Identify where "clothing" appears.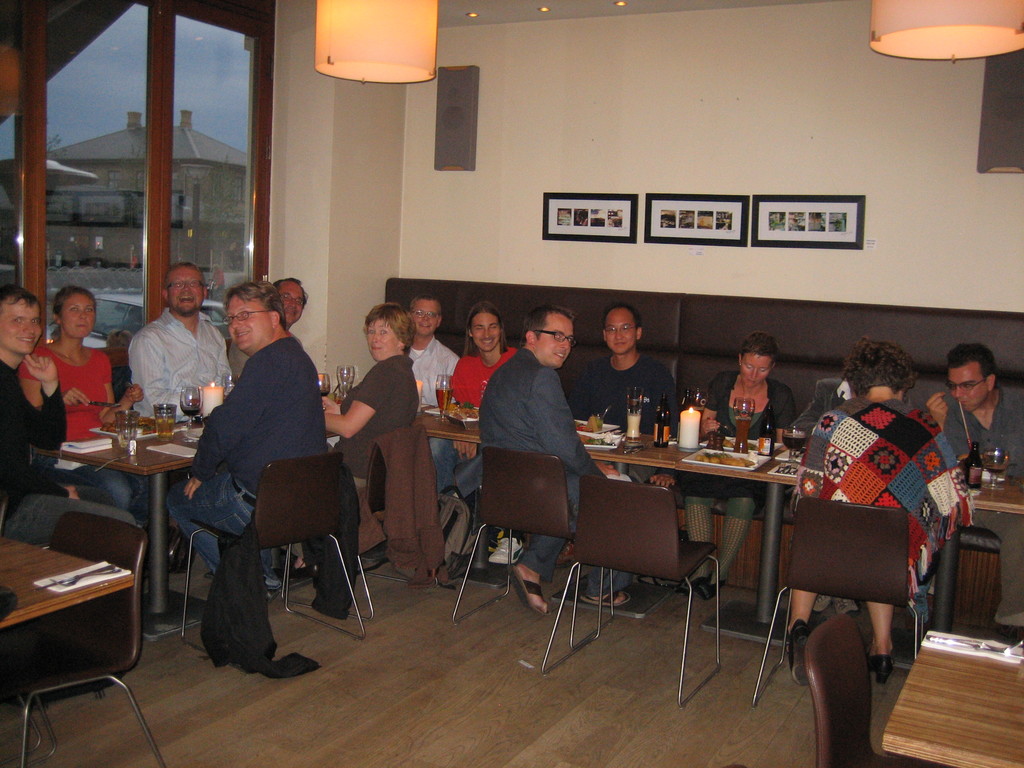
Appears at (943,396,1023,477).
